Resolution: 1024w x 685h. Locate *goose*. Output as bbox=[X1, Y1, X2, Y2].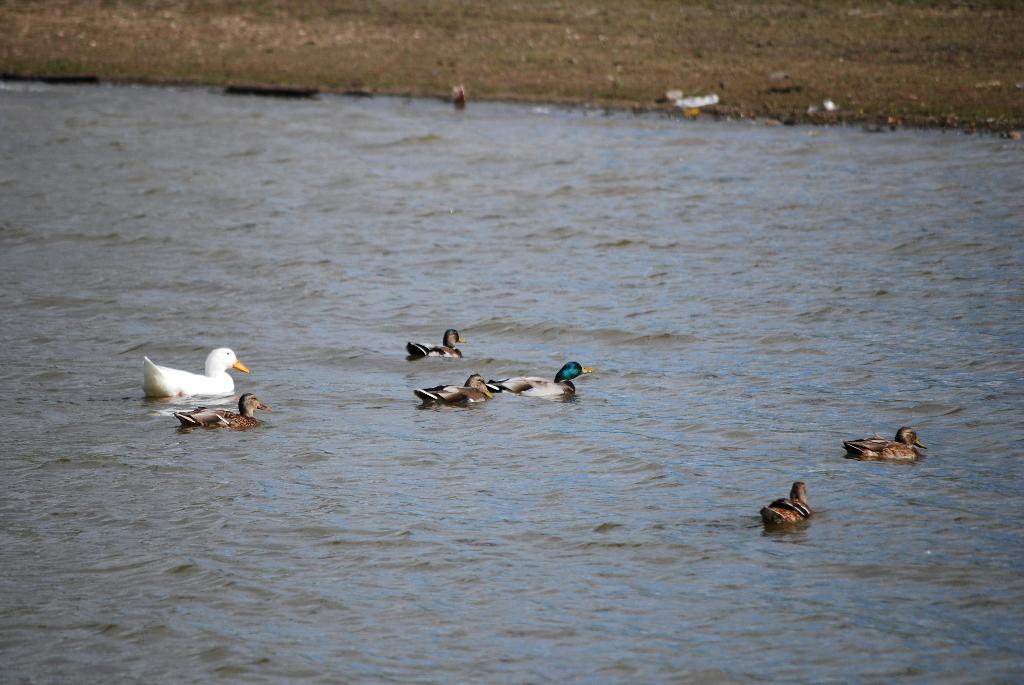
bbox=[503, 359, 595, 397].
